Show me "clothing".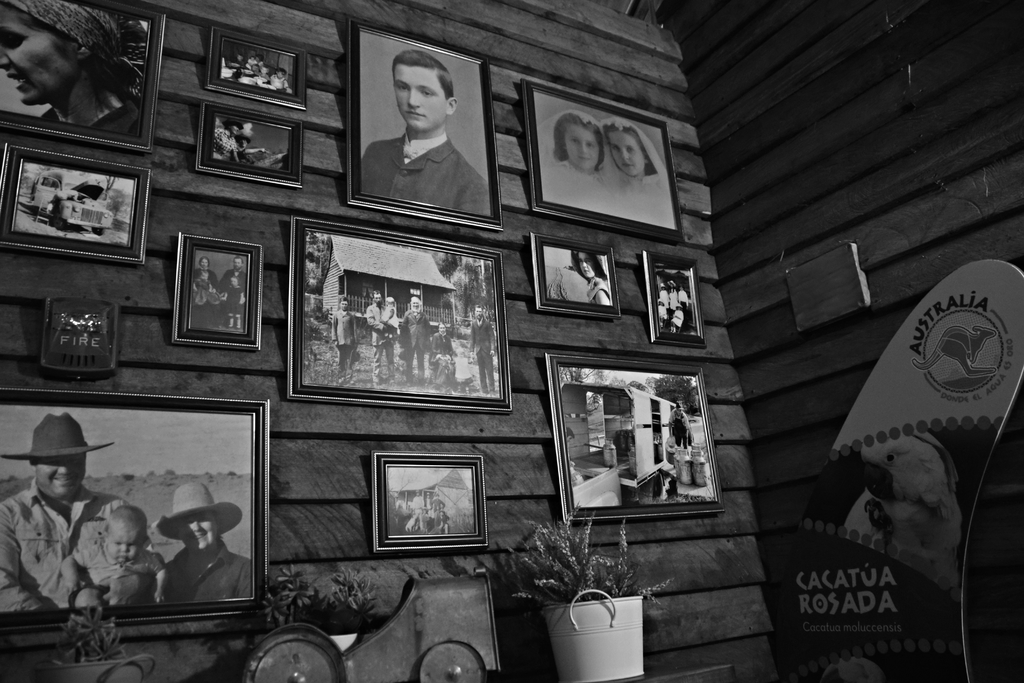
"clothing" is here: bbox(530, 107, 610, 194).
